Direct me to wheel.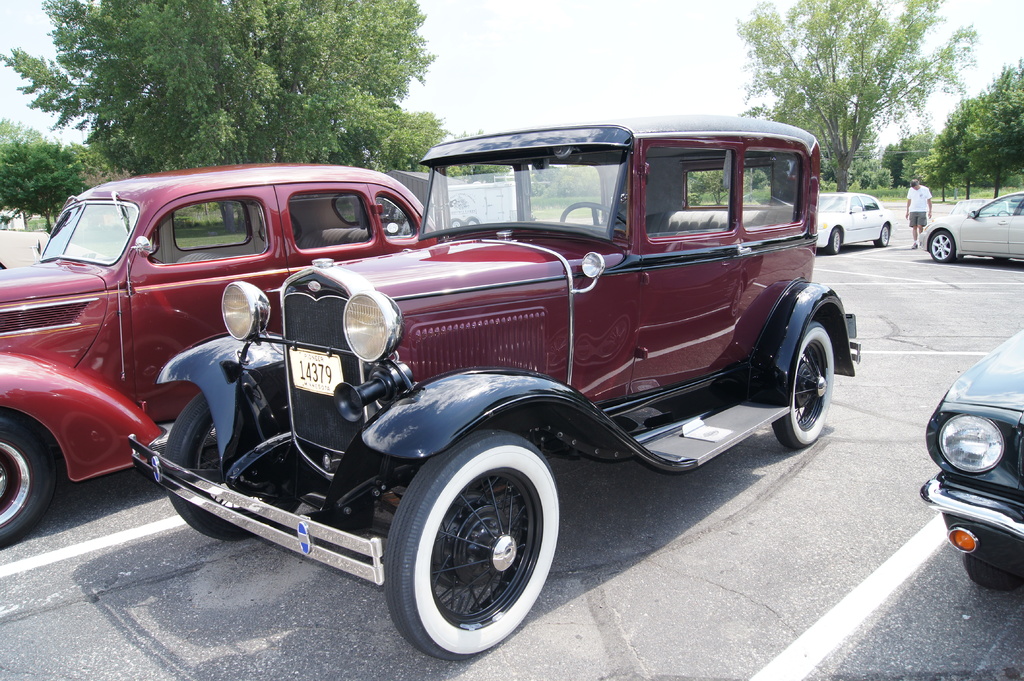
Direction: rect(964, 552, 1021, 591).
